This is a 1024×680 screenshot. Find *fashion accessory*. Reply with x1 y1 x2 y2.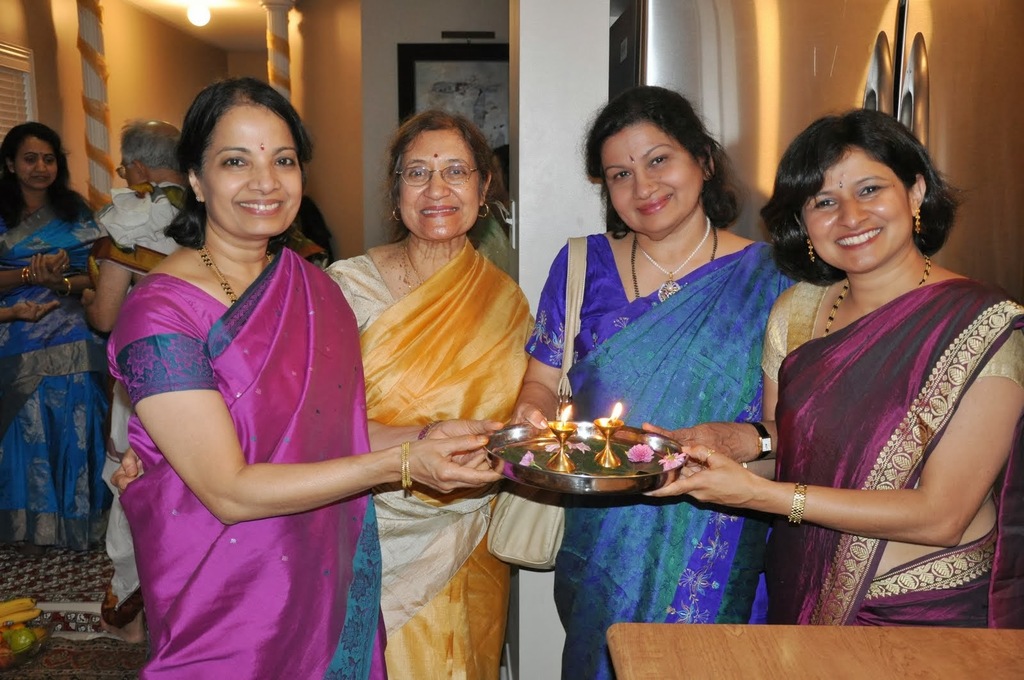
752 422 772 461.
